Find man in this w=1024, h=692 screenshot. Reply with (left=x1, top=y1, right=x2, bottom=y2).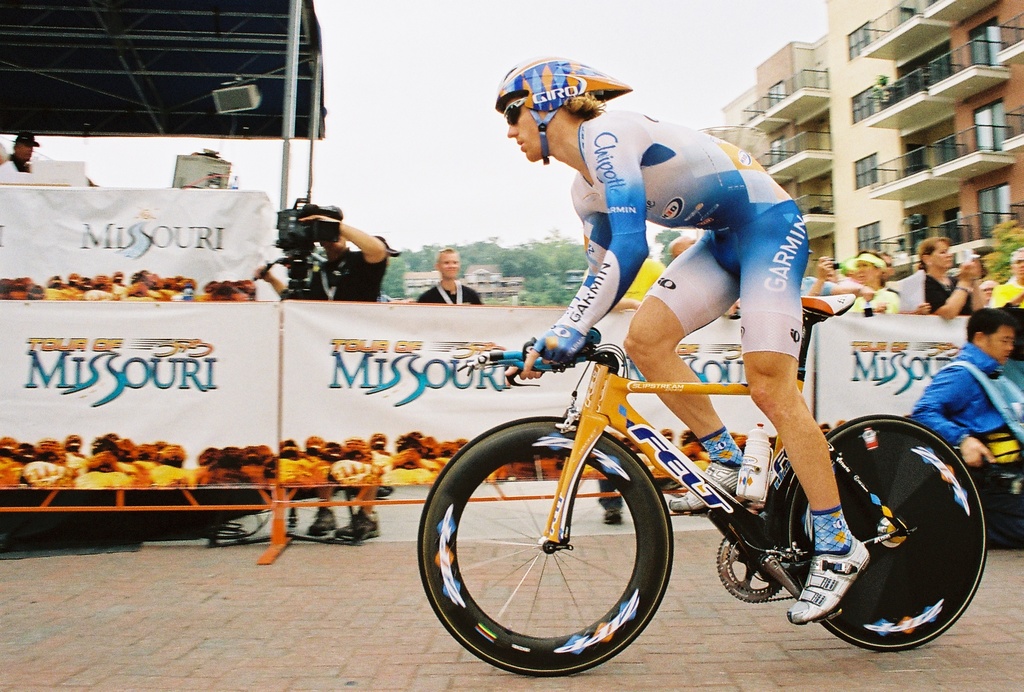
(left=413, top=243, right=484, bottom=304).
